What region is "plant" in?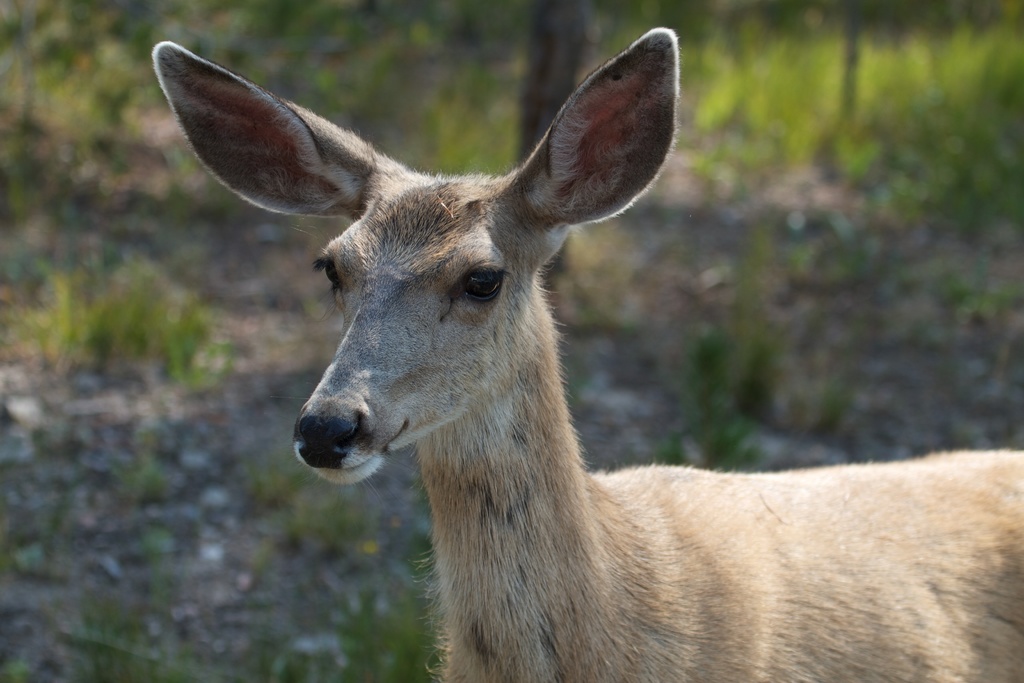
box=[239, 454, 312, 515].
